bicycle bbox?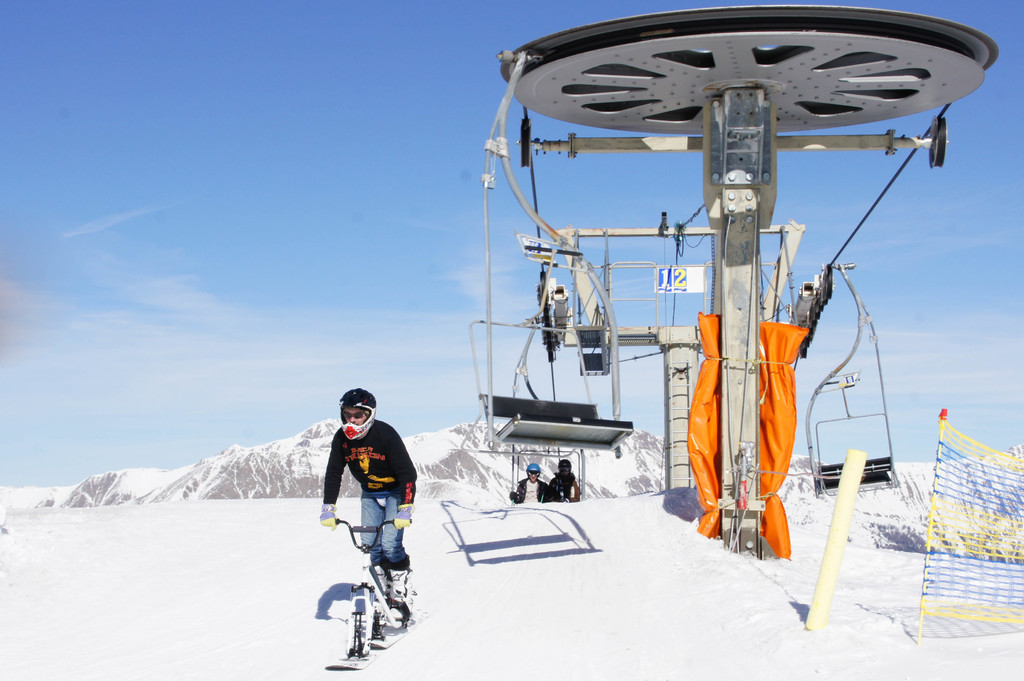
Rect(318, 541, 429, 663)
